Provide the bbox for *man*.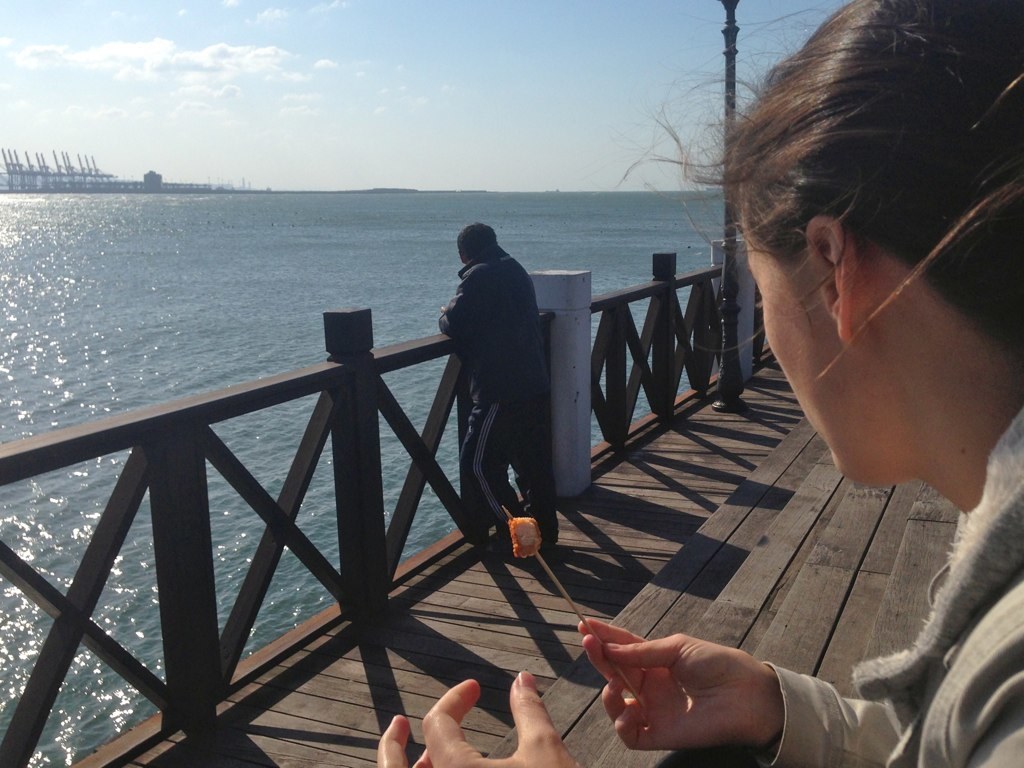
(436, 208, 564, 516).
